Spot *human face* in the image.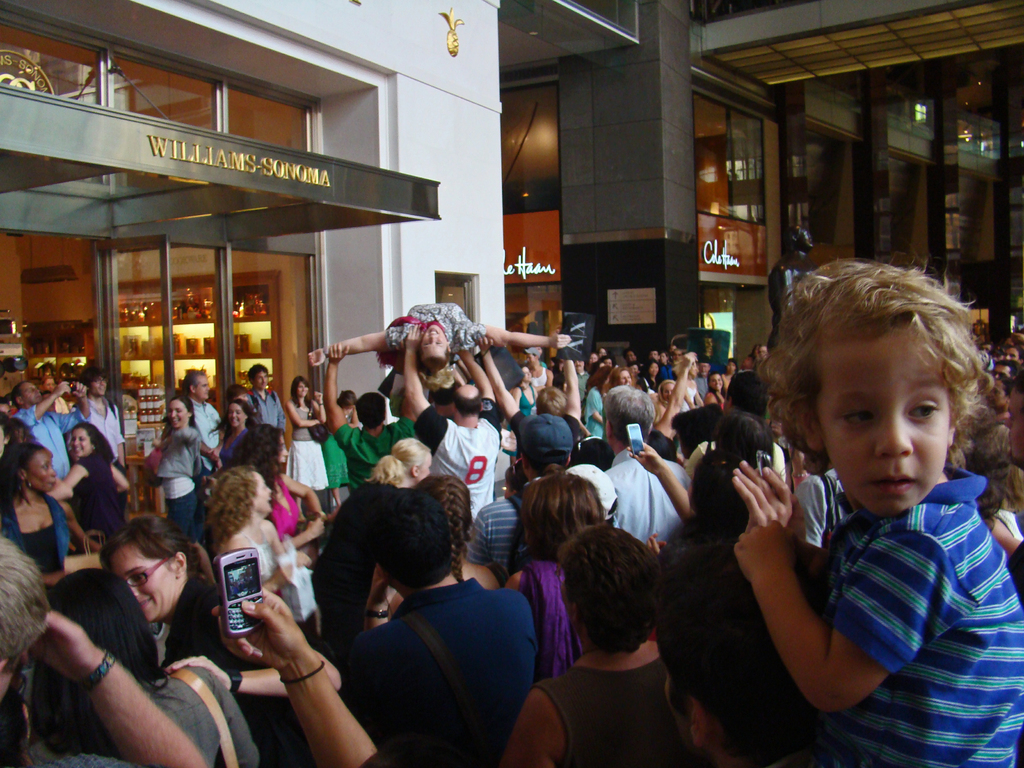
*human face* found at (x1=19, y1=379, x2=38, y2=404).
